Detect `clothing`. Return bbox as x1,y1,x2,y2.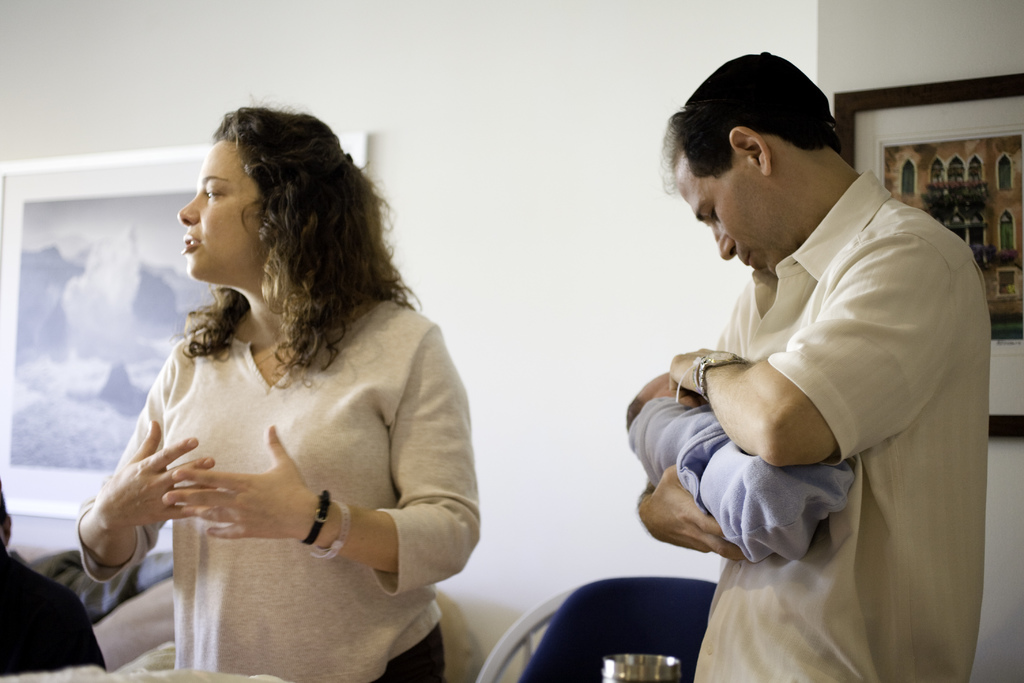
628,394,856,569.
